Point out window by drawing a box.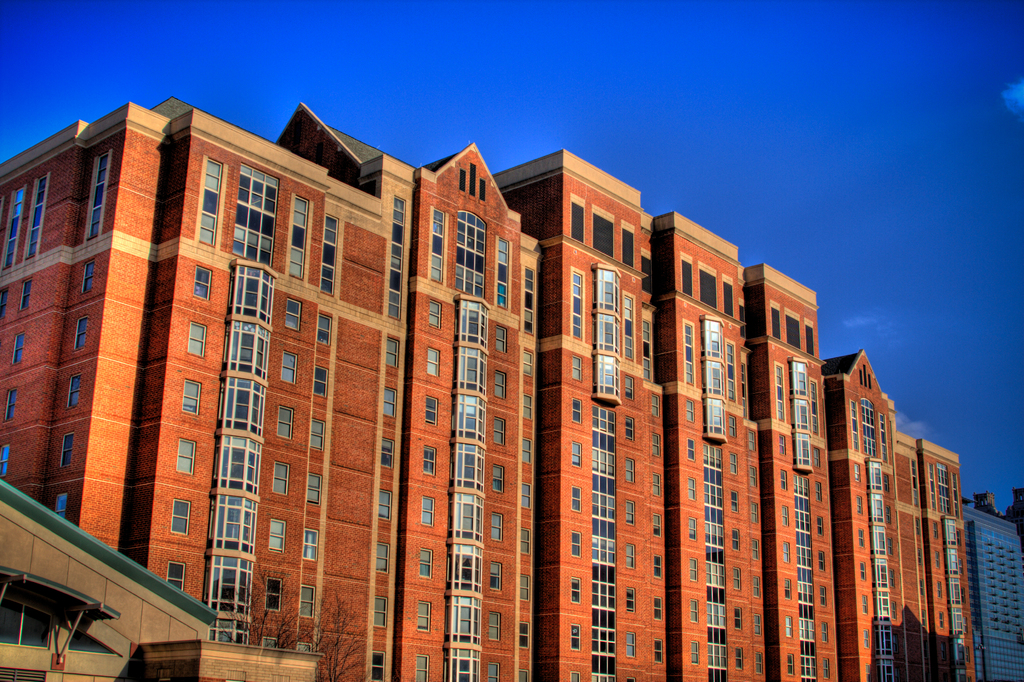
(left=785, top=580, right=792, bottom=599).
